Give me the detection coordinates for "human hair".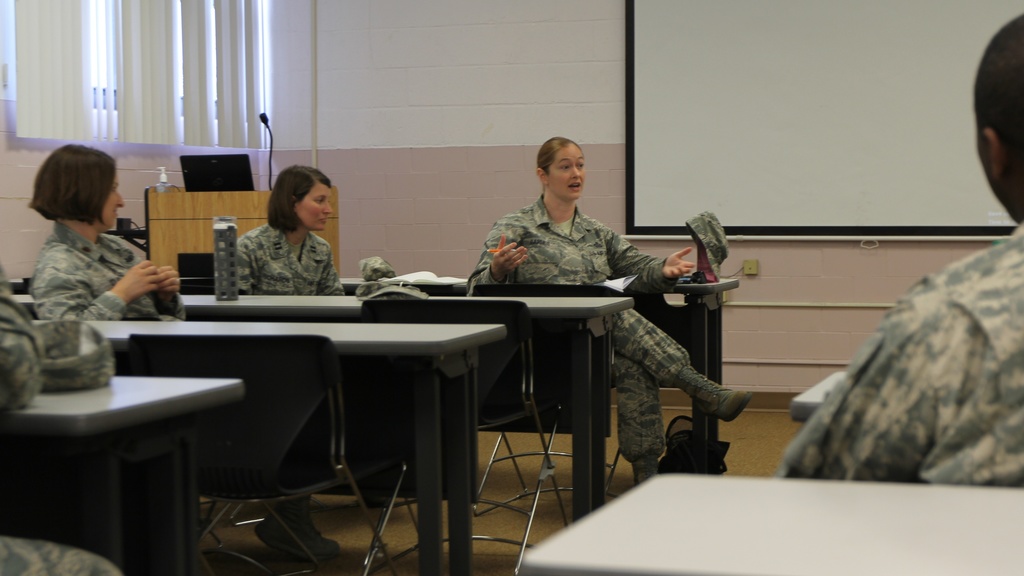
<box>28,135,114,235</box>.
